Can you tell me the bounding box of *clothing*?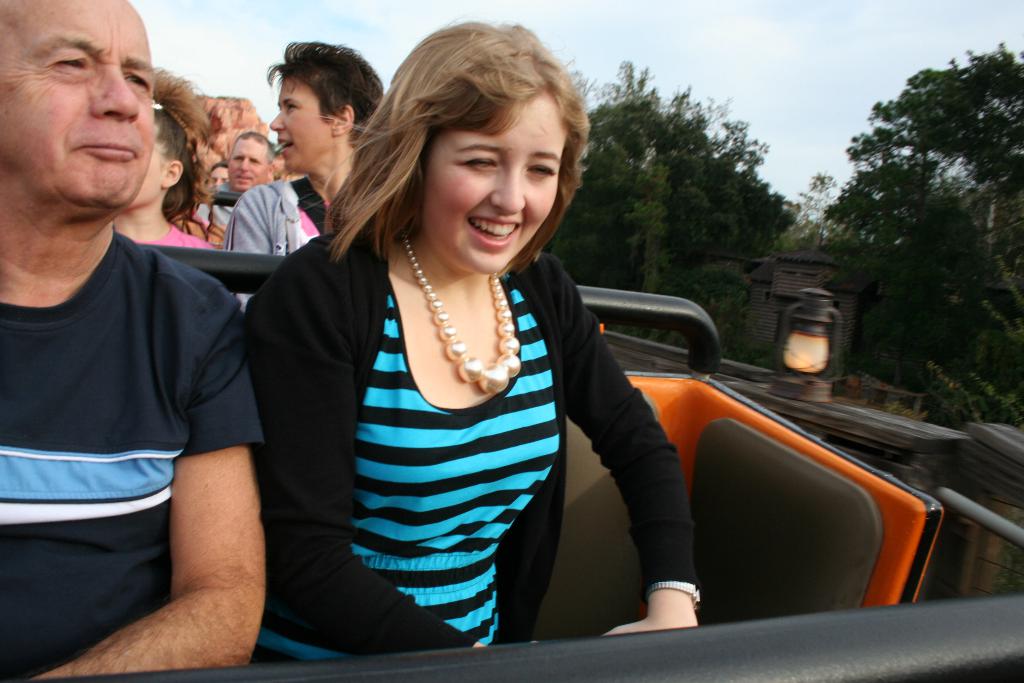
193 183 246 249.
